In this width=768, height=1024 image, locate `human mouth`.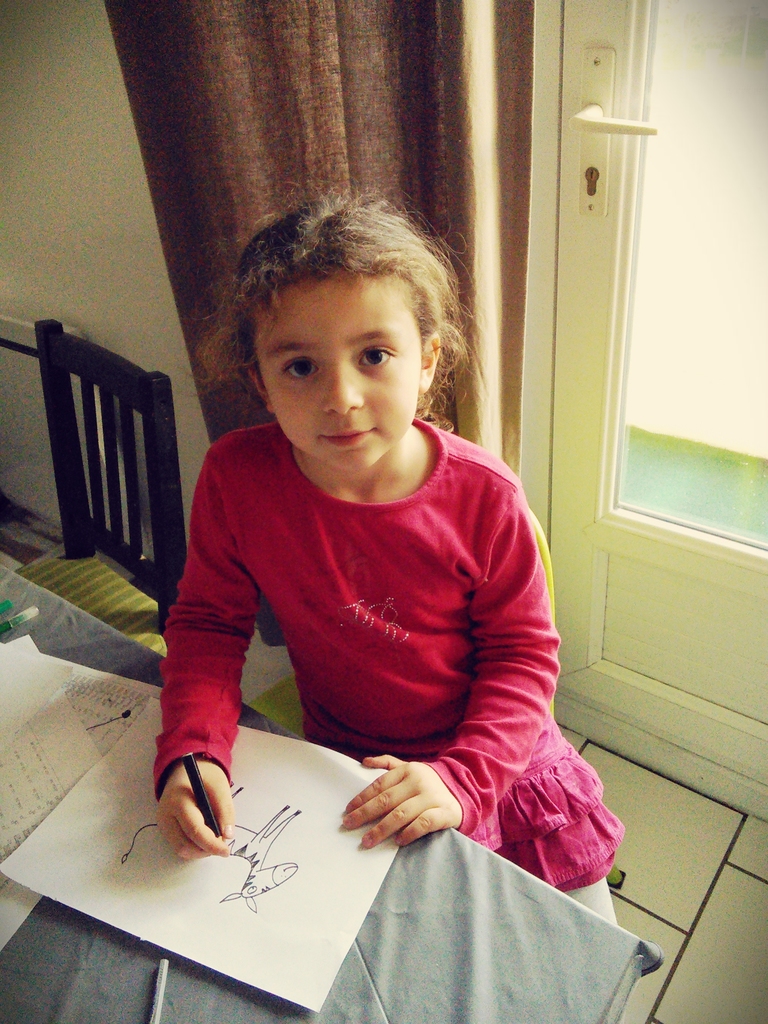
Bounding box: region(323, 424, 372, 448).
